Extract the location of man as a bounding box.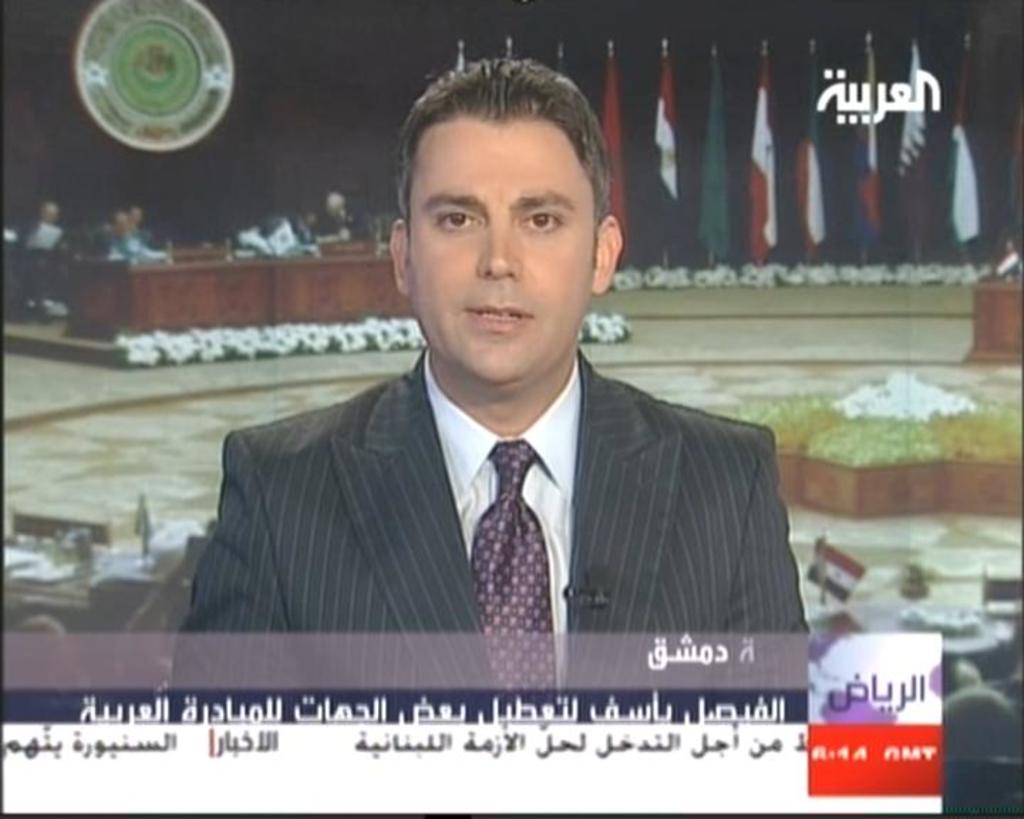
region(165, 118, 831, 721).
